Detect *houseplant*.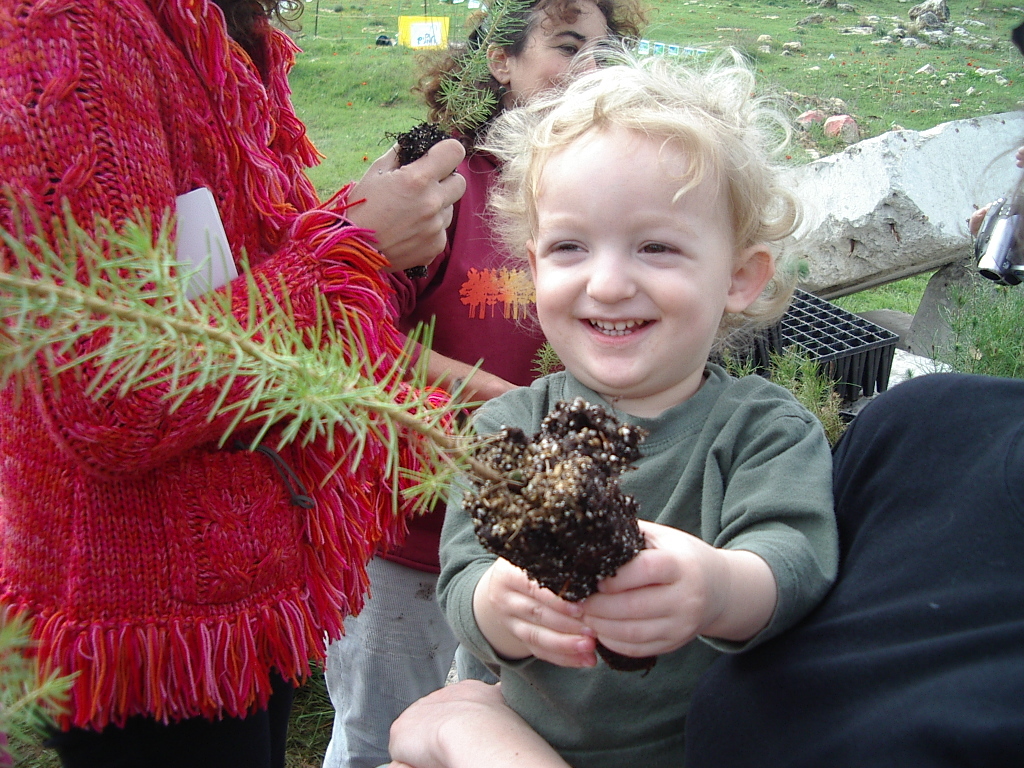
Detected at left=0, top=177, right=653, bottom=679.
